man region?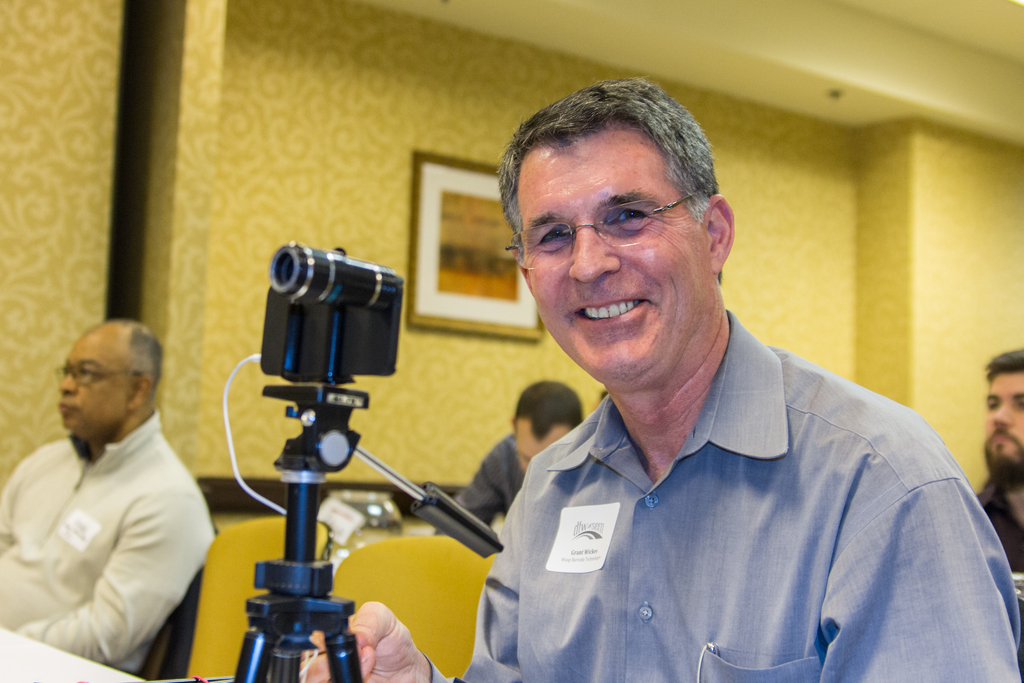
rect(455, 379, 580, 526)
